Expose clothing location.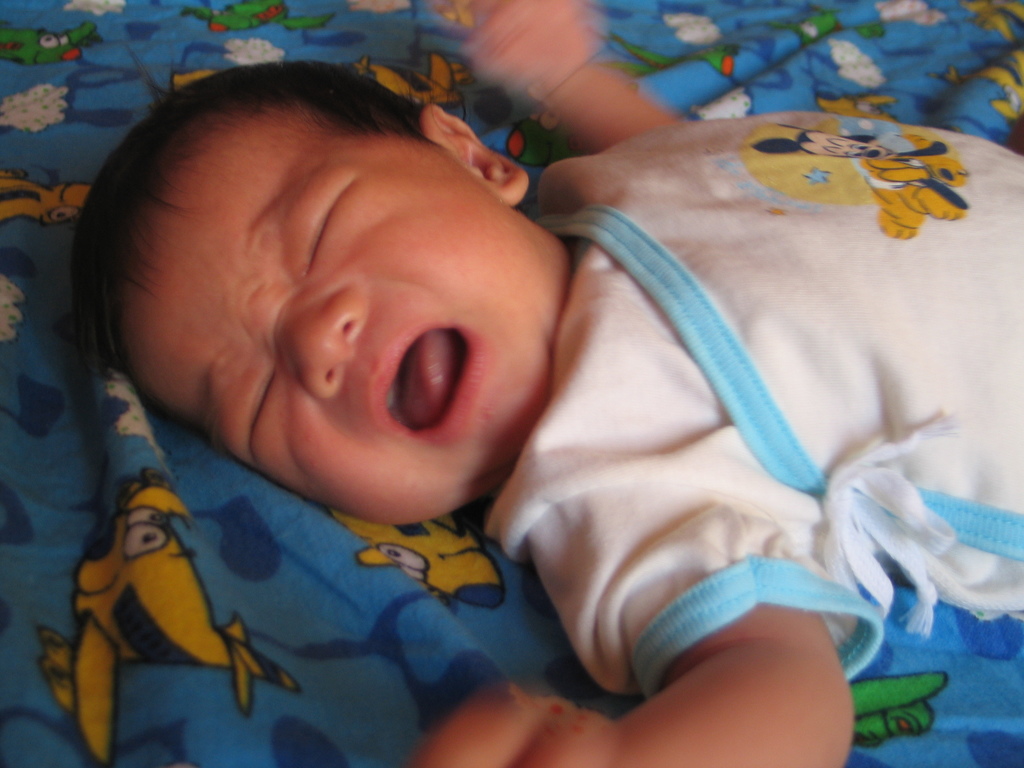
Exposed at box(483, 109, 1023, 704).
